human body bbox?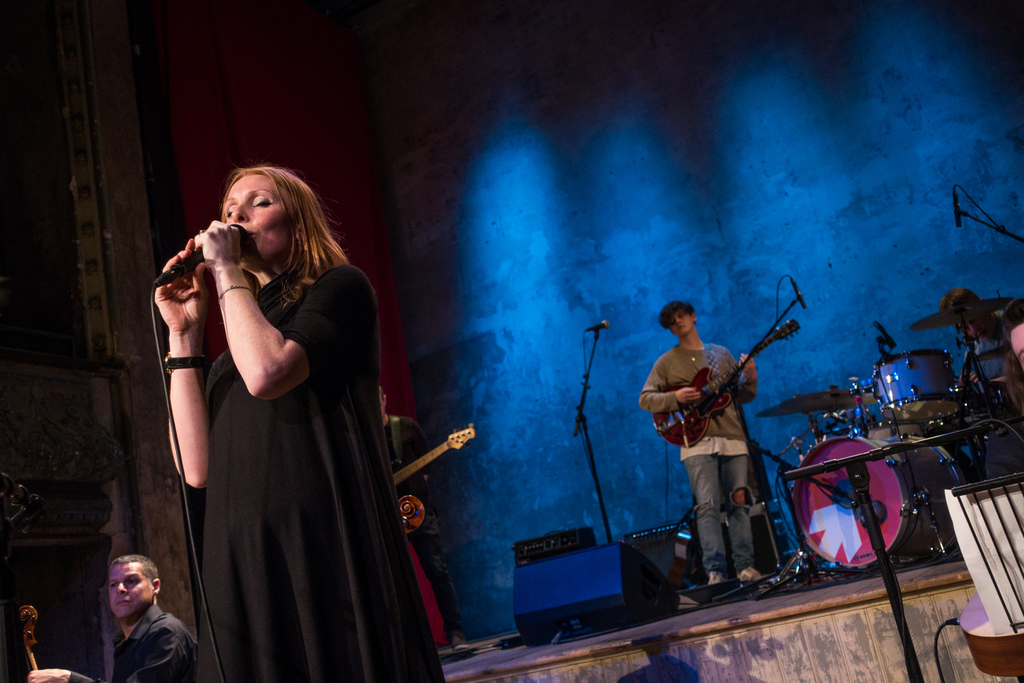
104 554 195 682
